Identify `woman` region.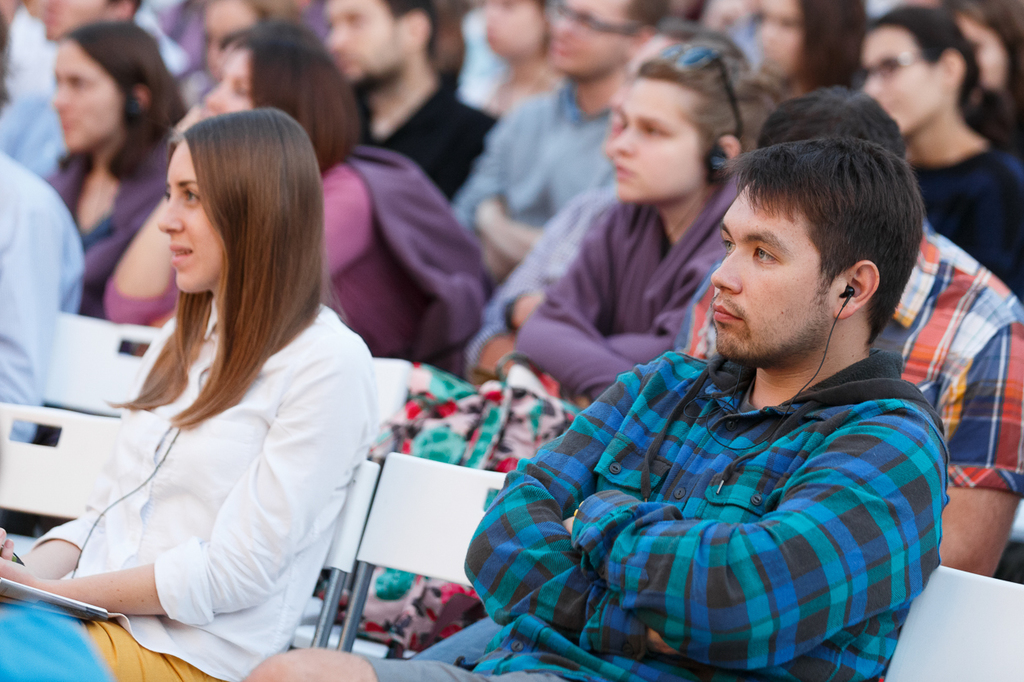
Region: region(0, 108, 372, 681).
